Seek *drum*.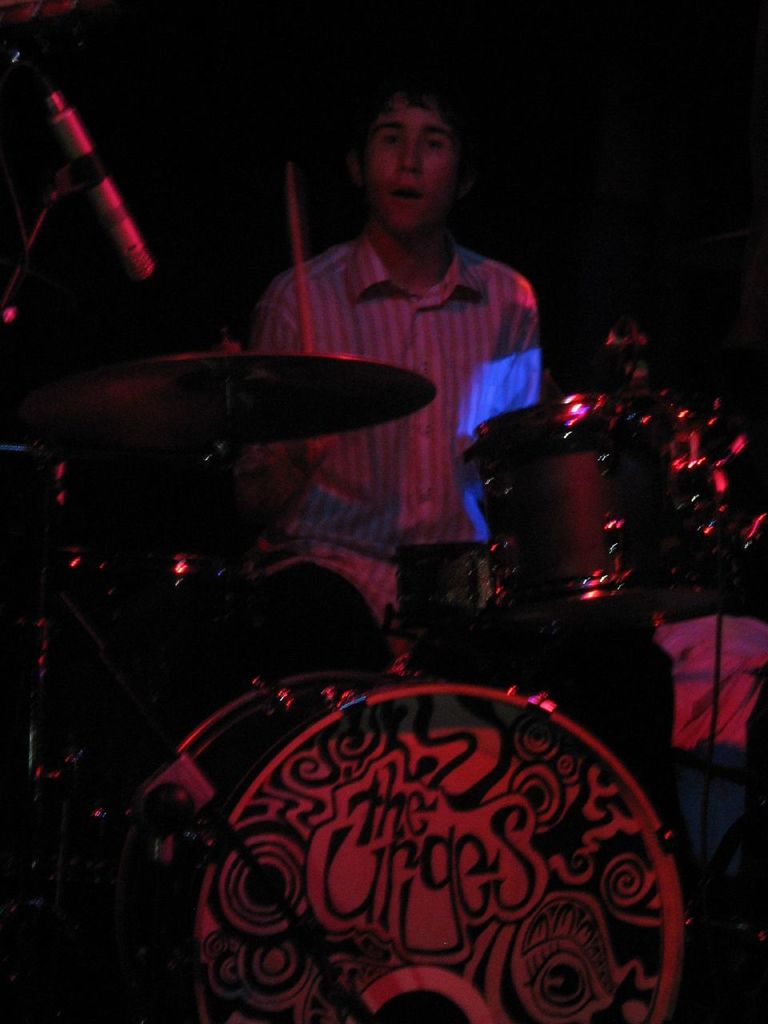
l=463, t=392, r=666, b=625.
